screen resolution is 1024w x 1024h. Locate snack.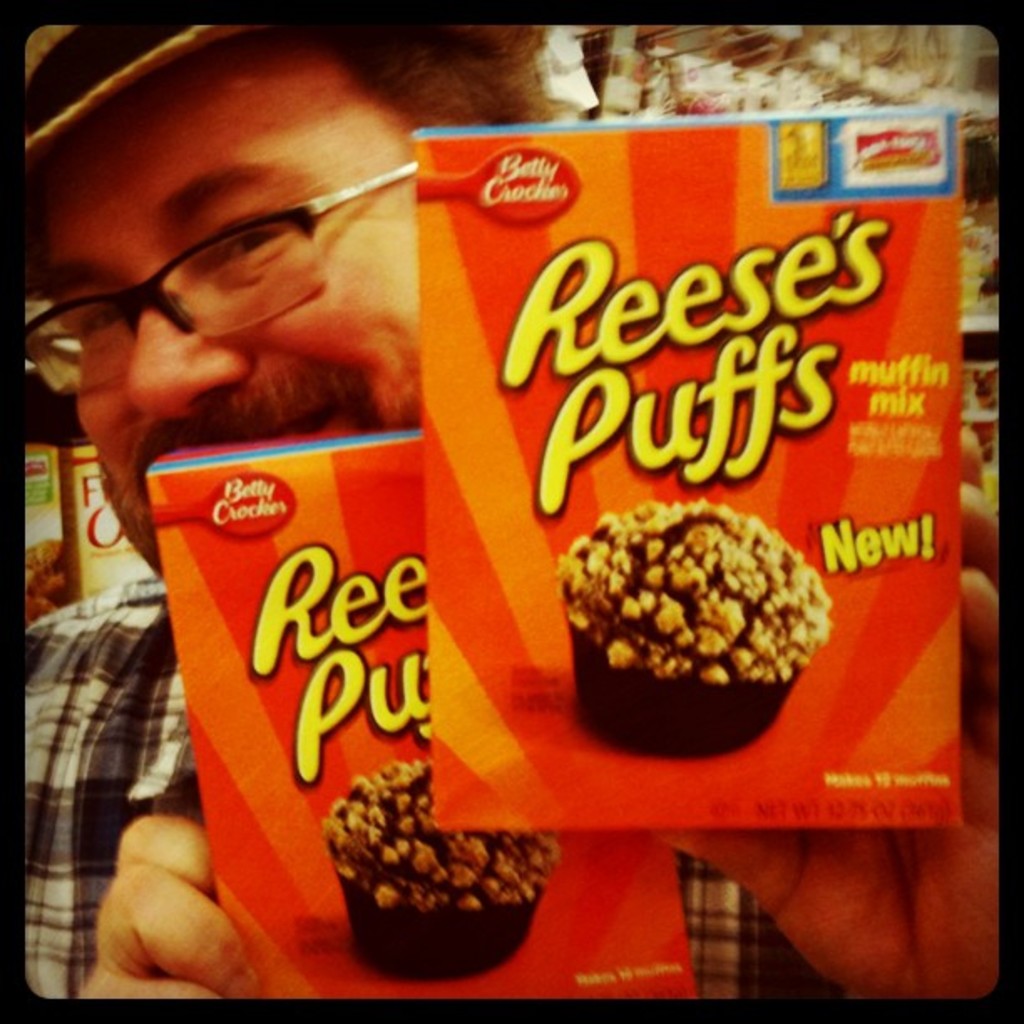
<box>390,49,989,873</box>.
